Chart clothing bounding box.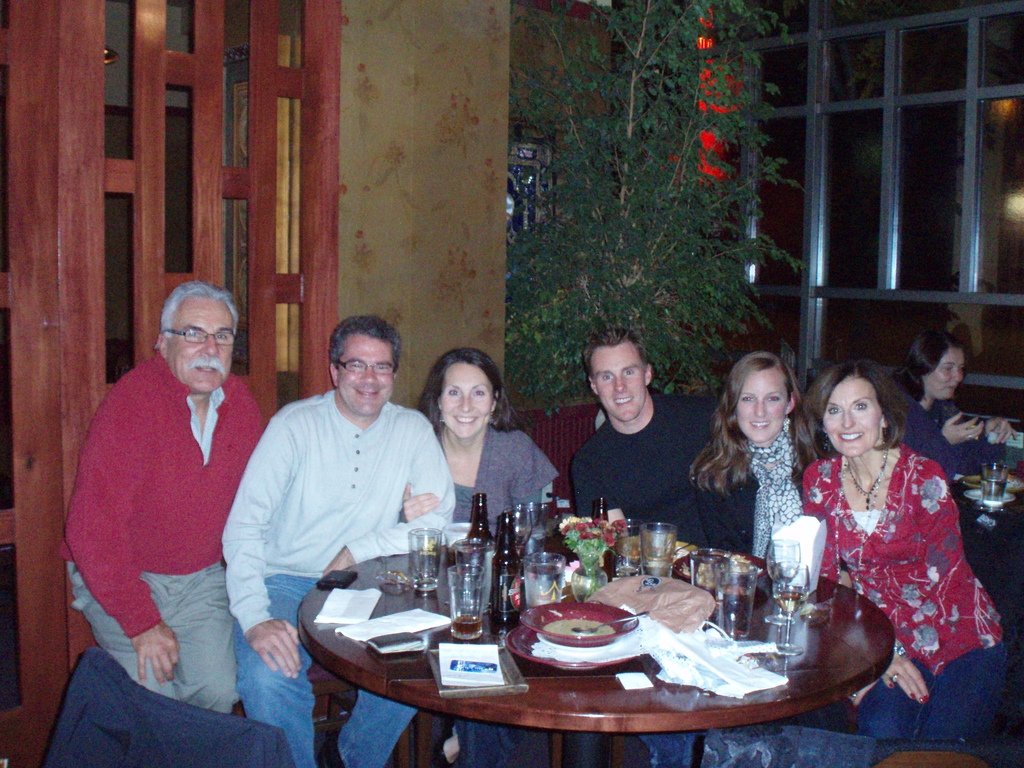
Charted: <bbox>568, 392, 721, 767</bbox>.
